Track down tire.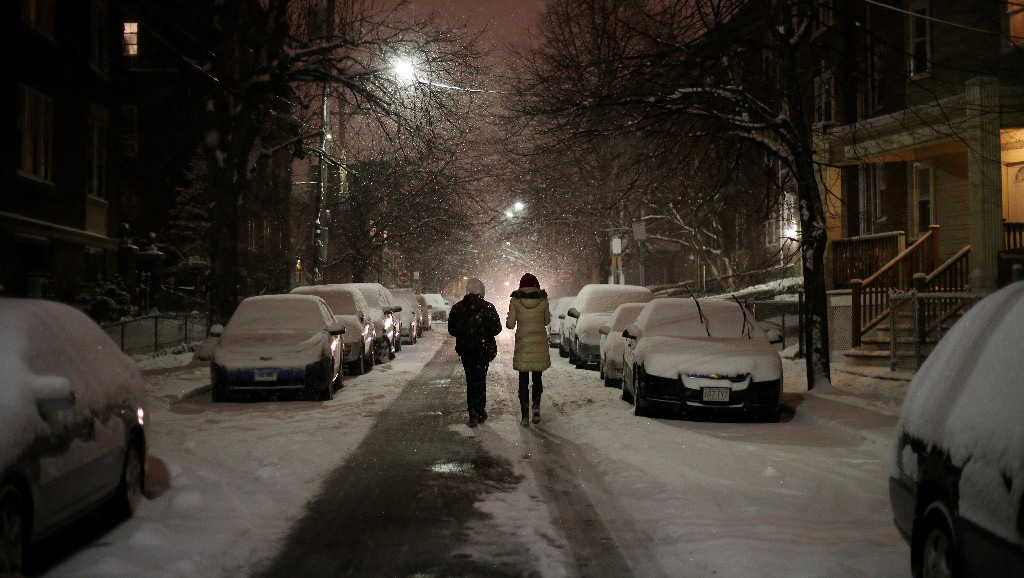
Tracked to (left=765, top=386, right=785, bottom=415).
